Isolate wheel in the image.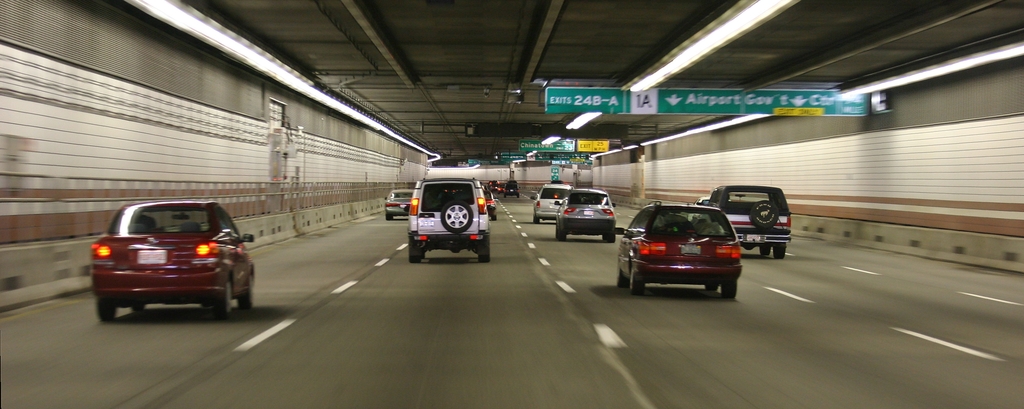
Isolated region: box(630, 270, 637, 296).
